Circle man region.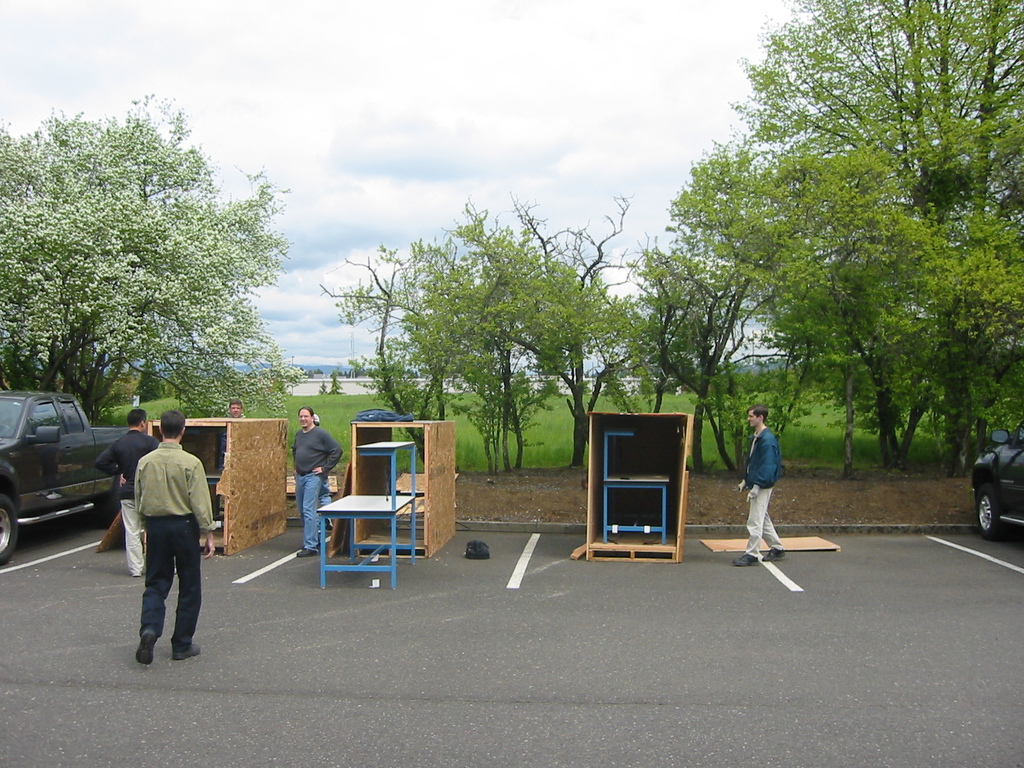
Region: <bbox>316, 416, 333, 534</bbox>.
